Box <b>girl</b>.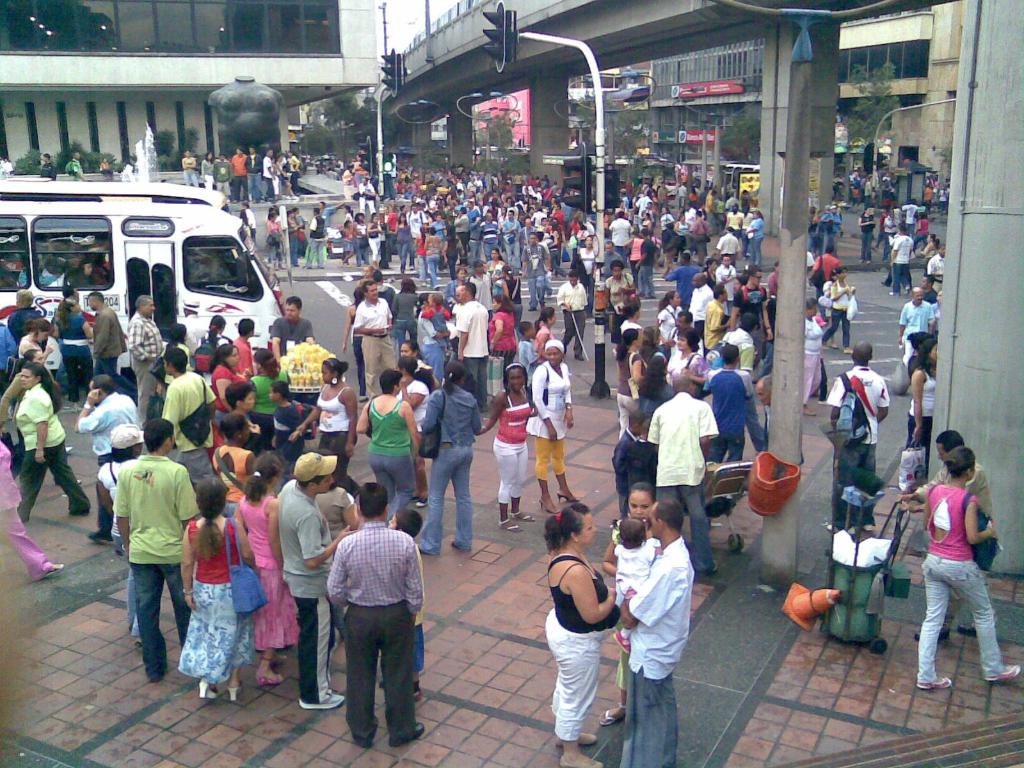
select_region(598, 481, 657, 727).
